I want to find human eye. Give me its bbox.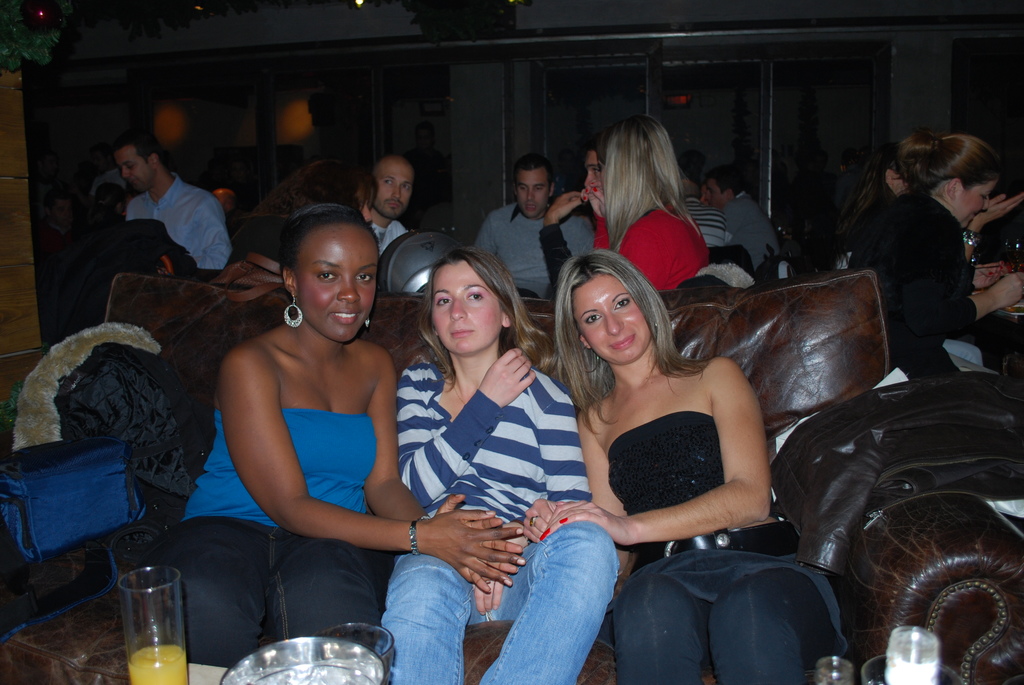
981:192:989:204.
